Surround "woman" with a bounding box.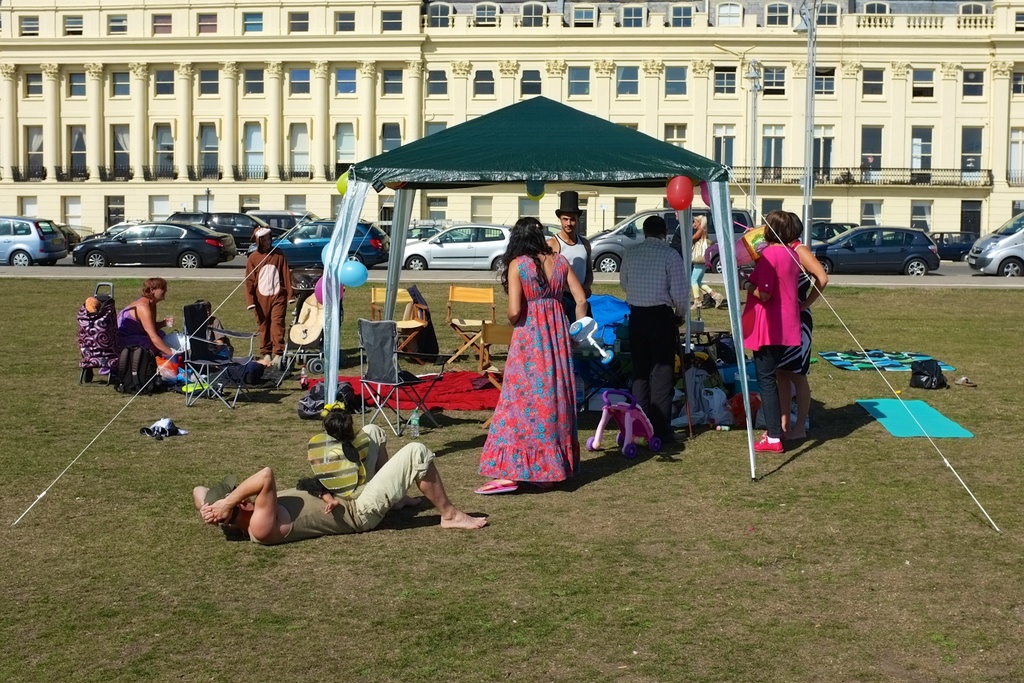
118, 276, 184, 364.
